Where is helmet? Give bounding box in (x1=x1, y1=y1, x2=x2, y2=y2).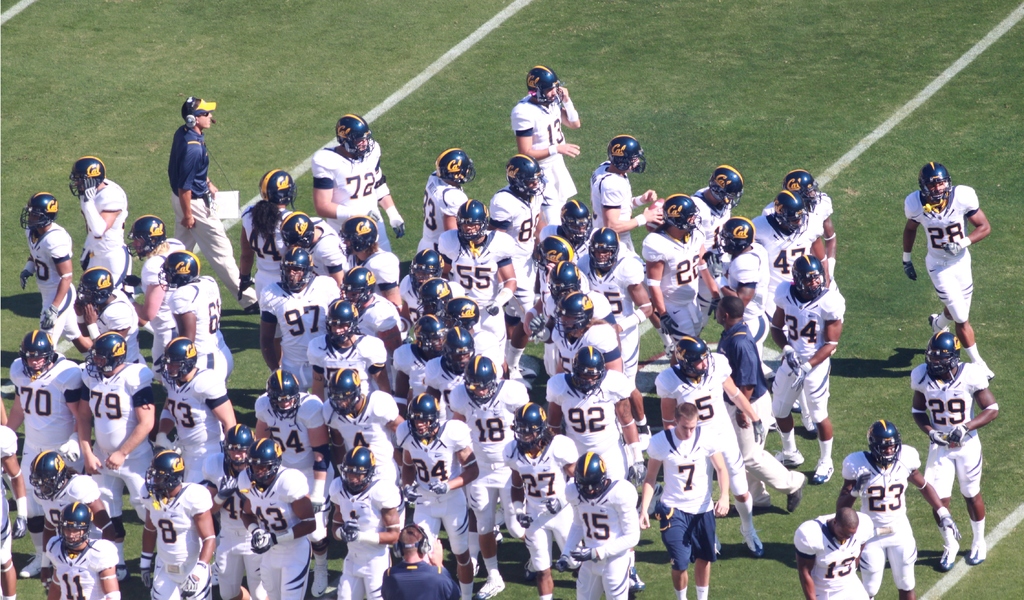
(x1=19, y1=191, x2=58, y2=237).
